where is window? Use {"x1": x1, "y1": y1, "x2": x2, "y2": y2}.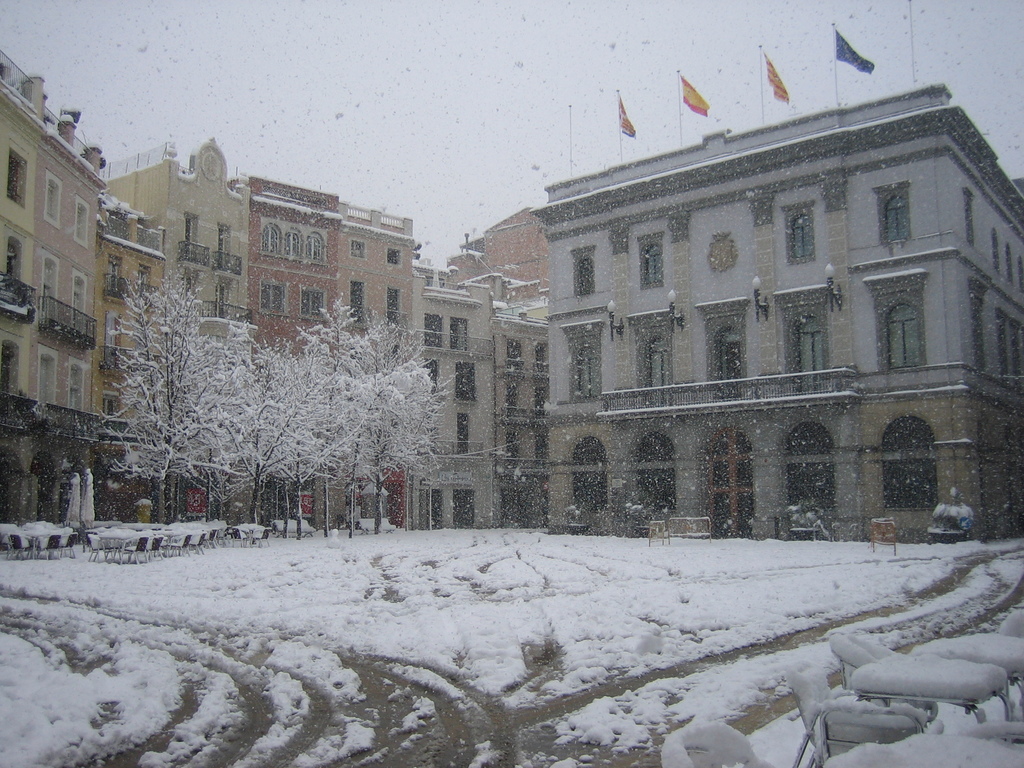
{"x1": 352, "y1": 241, "x2": 364, "y2": 259}.
